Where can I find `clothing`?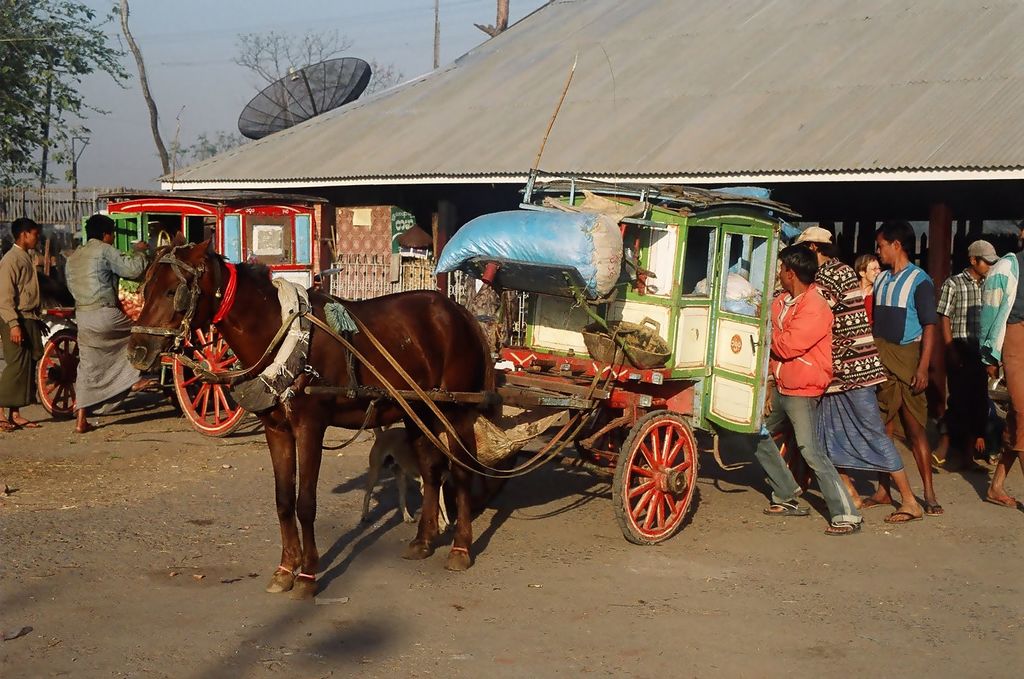
You can find it at region(0, 242, 45, 407).
